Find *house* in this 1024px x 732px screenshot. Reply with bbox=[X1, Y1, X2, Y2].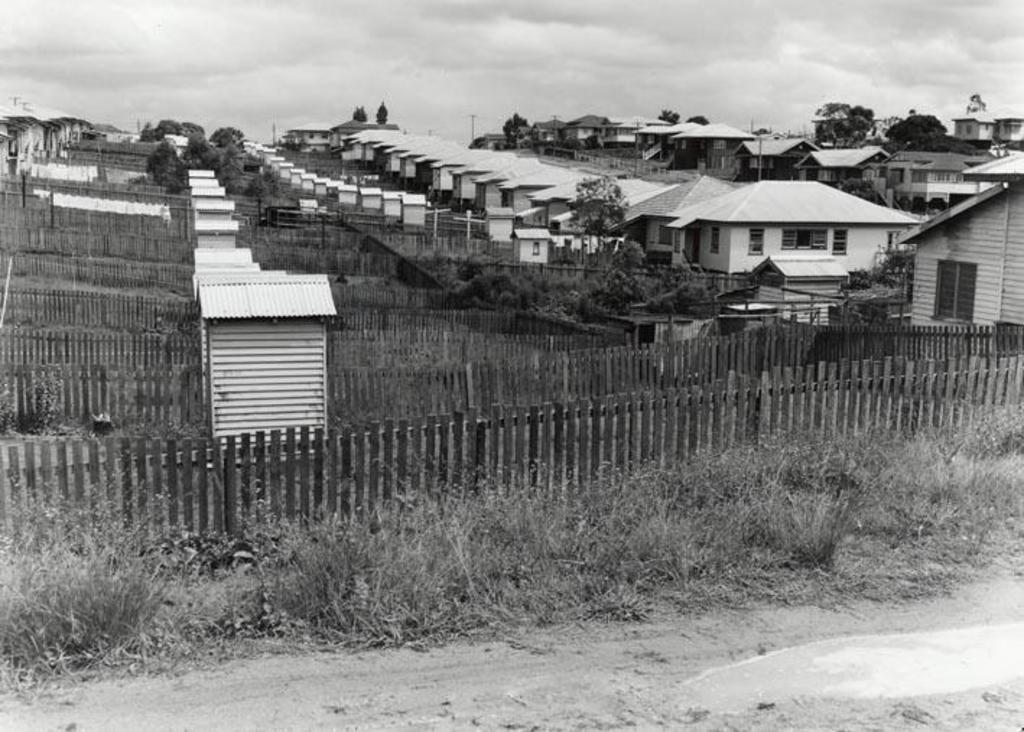
bbox=[0, 91, 90, 180].
